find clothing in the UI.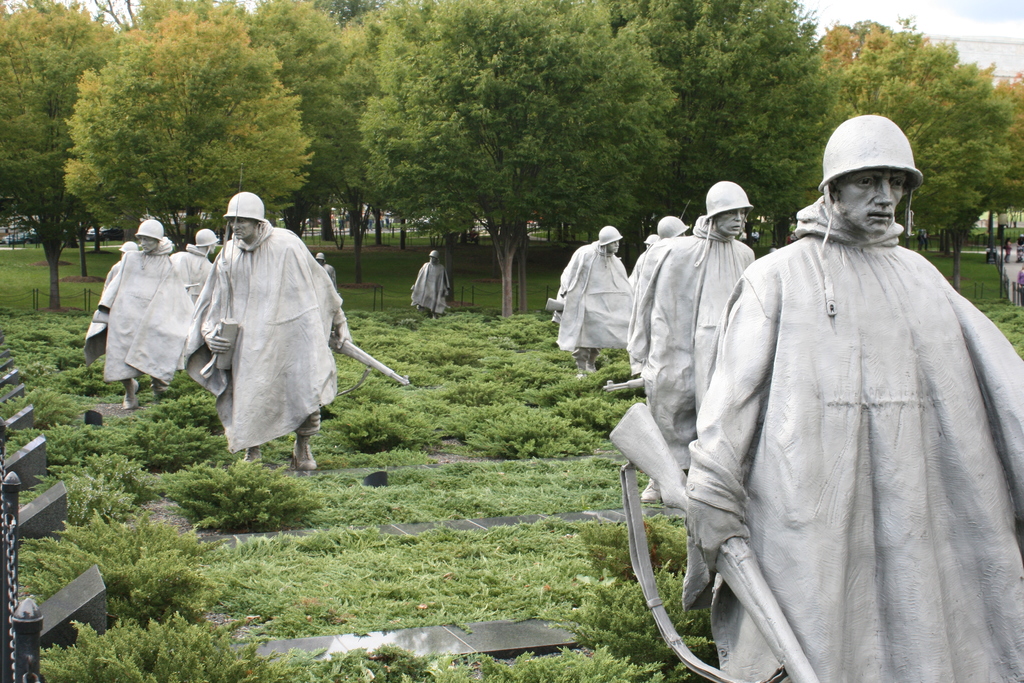
UI element at bbox=[410, 264, 450, 314].
